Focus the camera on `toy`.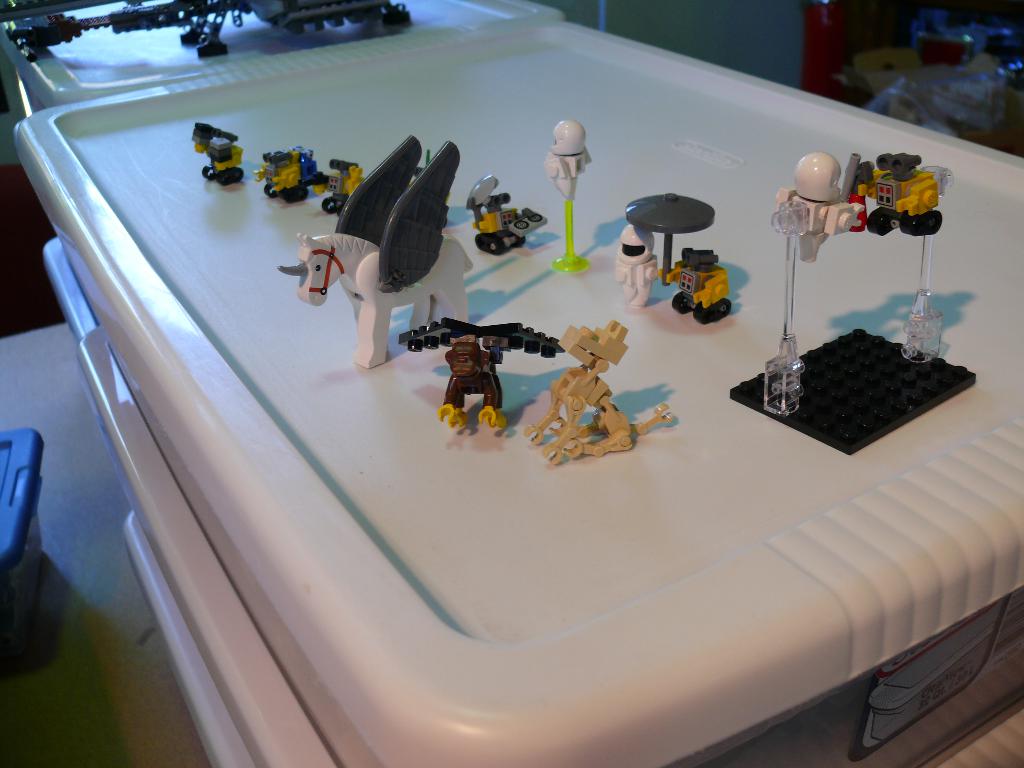
Focus region: detection(667, 245, 732, 324).
